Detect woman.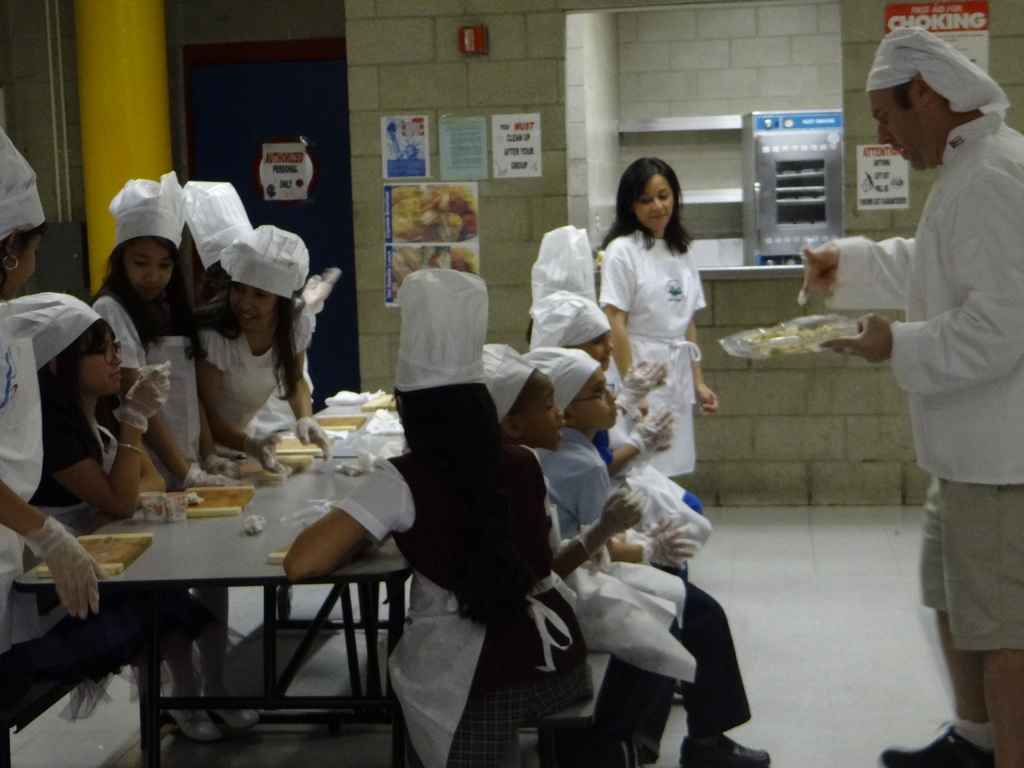
Detected at BBox(594, 153, 721, 483).
